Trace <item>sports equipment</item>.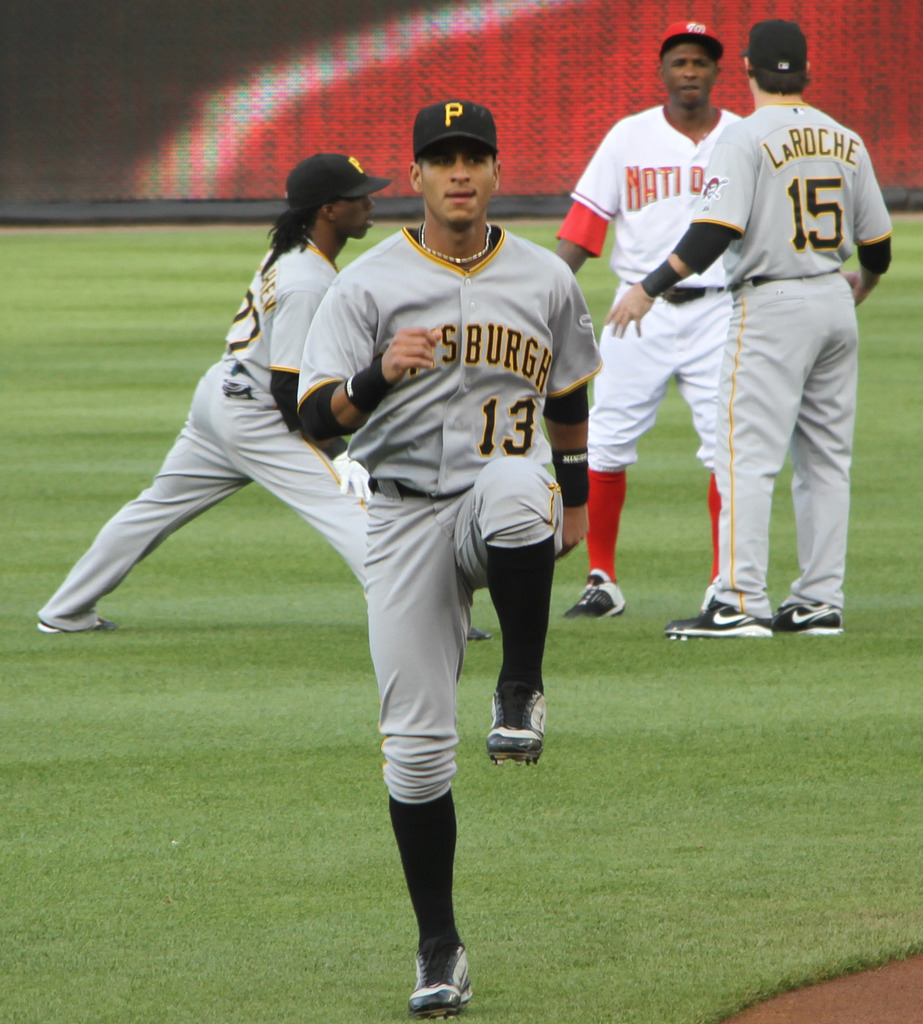
Traced to <region>412, 946, 474, 1018</region>.
